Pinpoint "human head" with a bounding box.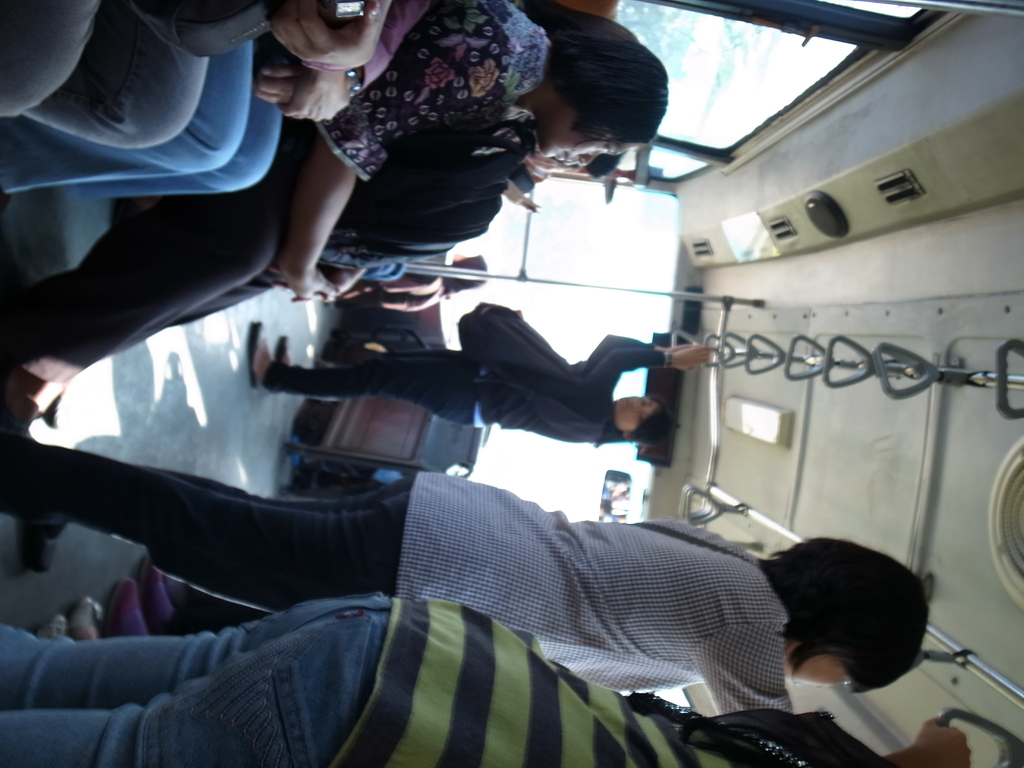
left=584, top=154, right=624, bottom=184.
